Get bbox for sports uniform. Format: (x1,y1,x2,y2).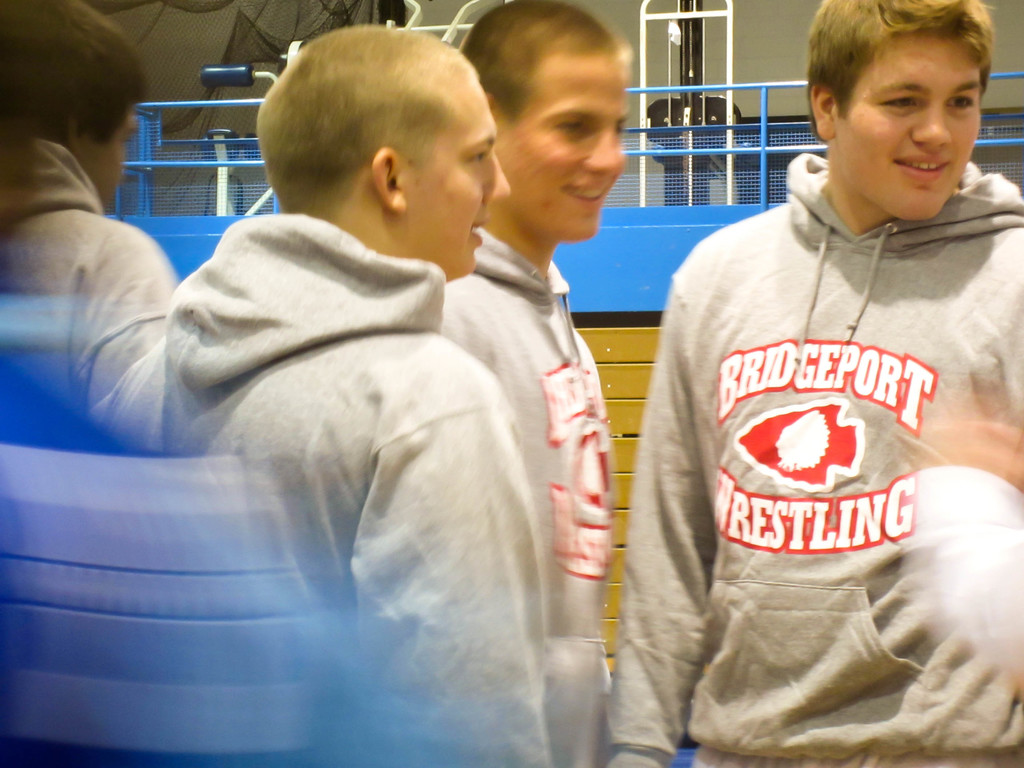
(614,145,1023,767).
